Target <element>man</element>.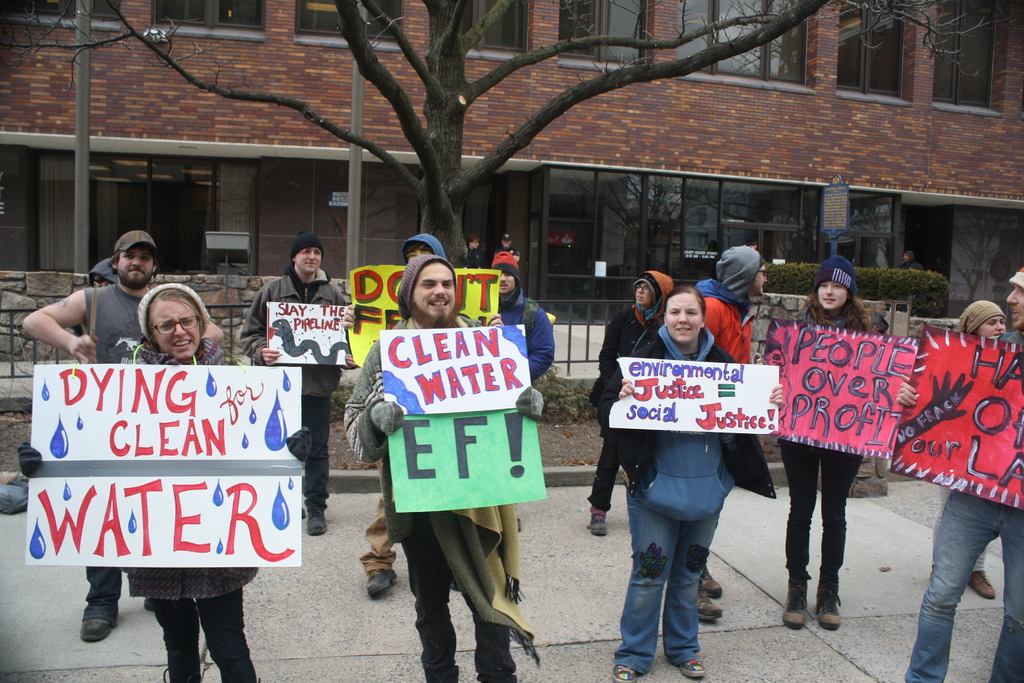
Target region: pyautogui.locateOnScreen(333, 249, 543, 682).
